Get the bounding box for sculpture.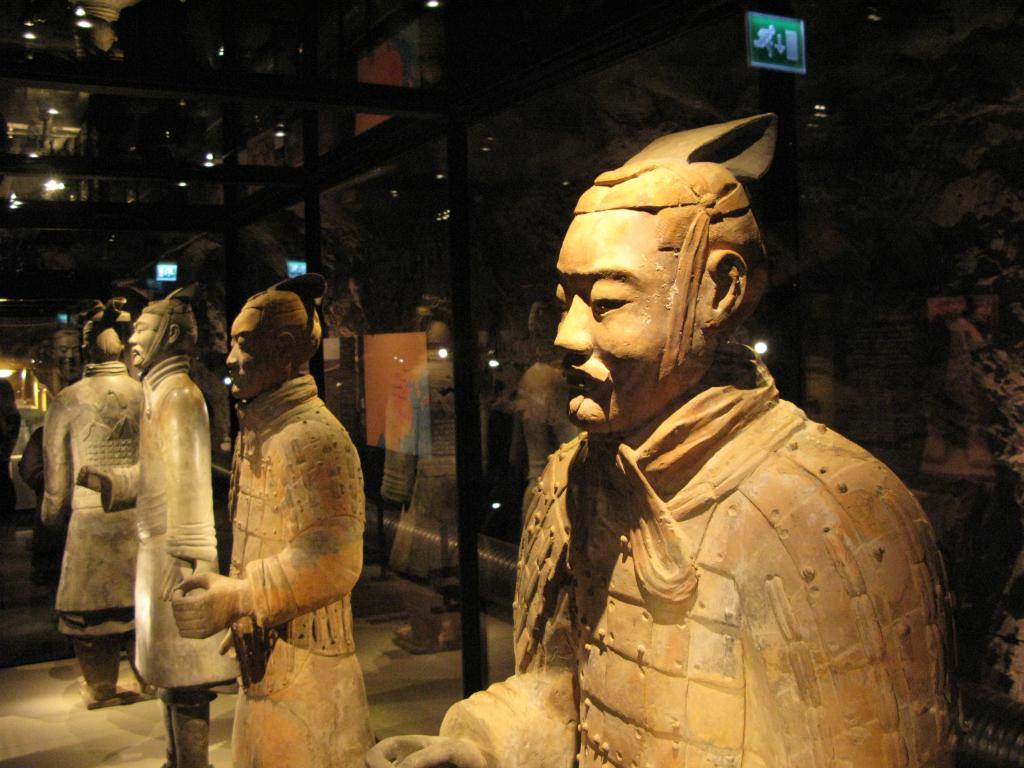
box=[75, 278, 241, 767].
